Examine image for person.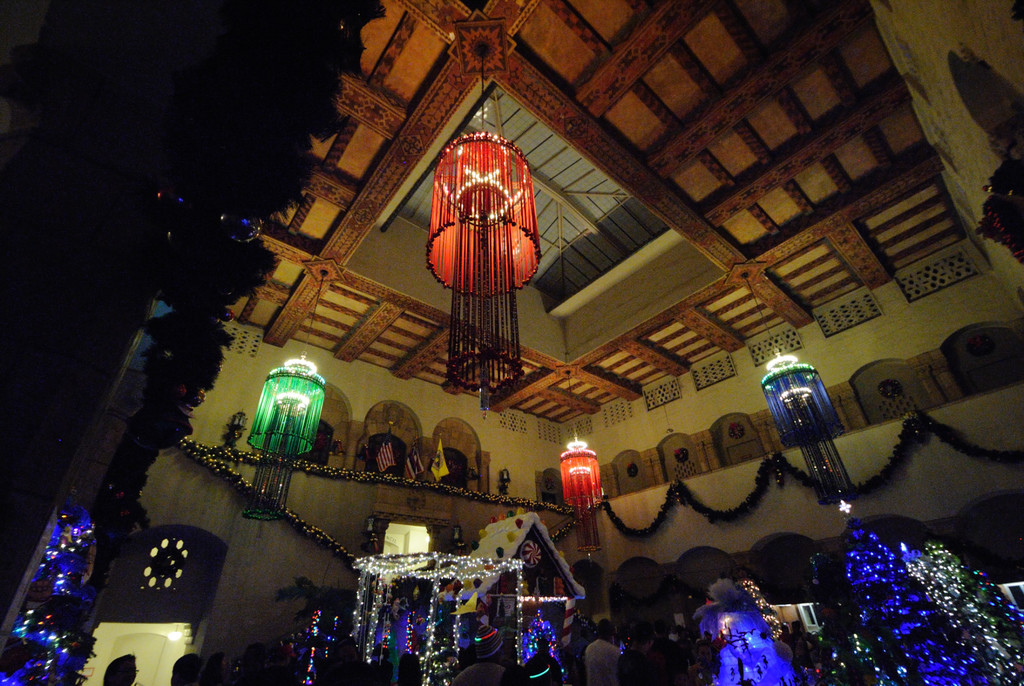
Examination result: detection(98, 648, 145, 685).
